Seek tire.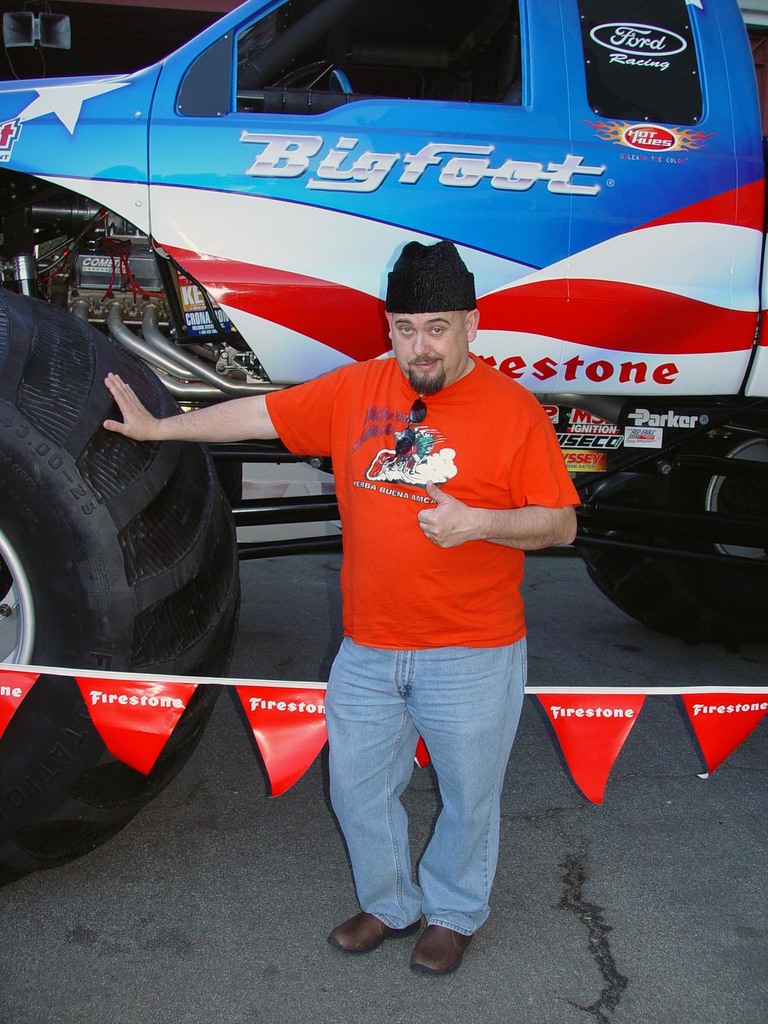
<box>575,400,767,646</box>.
